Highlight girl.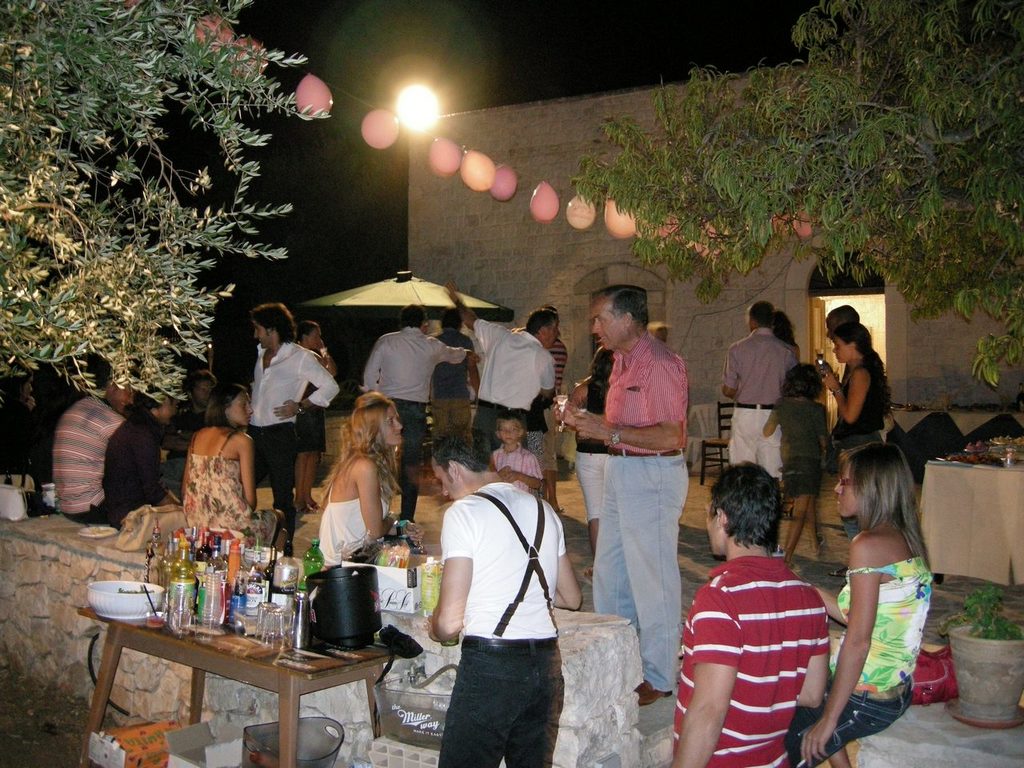
Highlighted region: {"left": 766, "top": 360, "right": 832, "bottom": 494}.
